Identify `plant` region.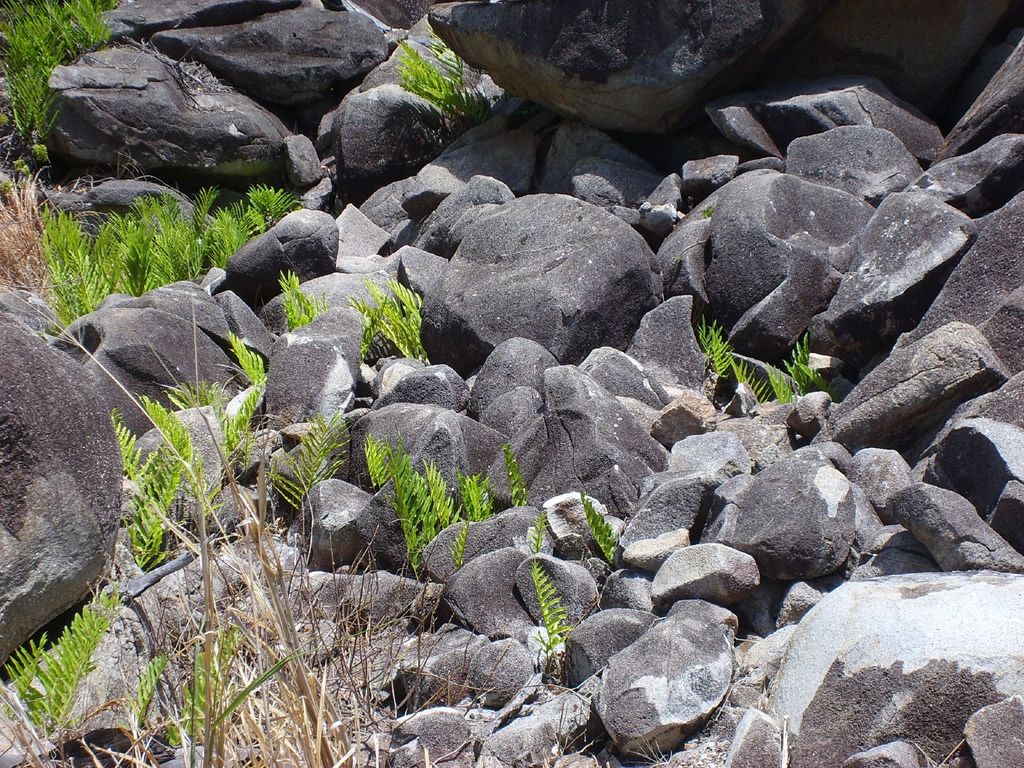
Region: BBox(365, 427, 401, 495).
